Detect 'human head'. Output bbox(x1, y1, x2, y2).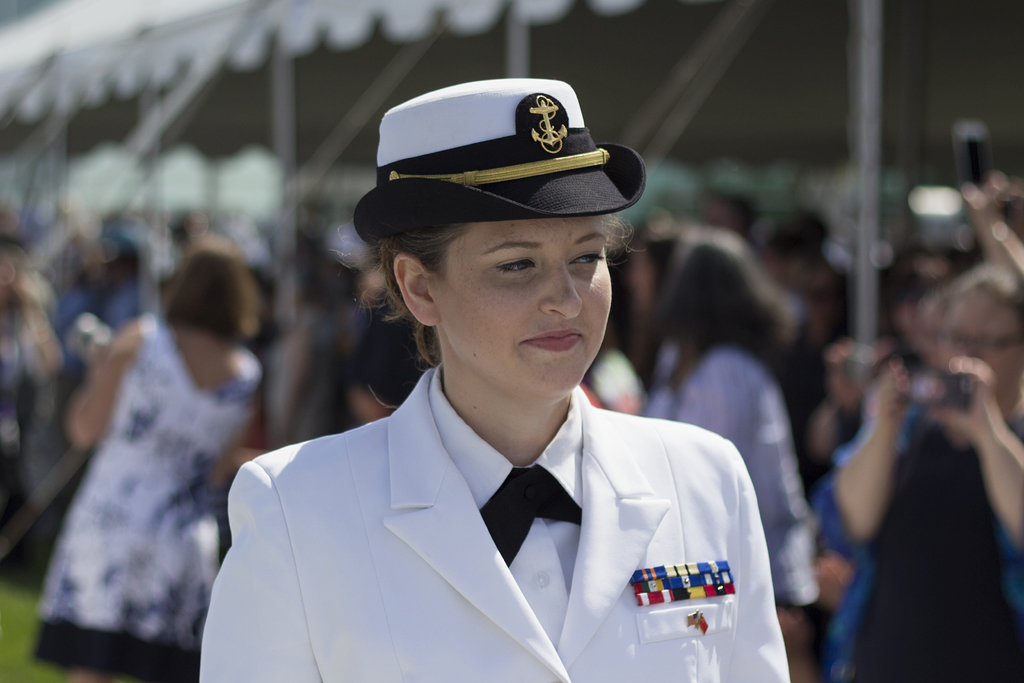
bbox(164, 238, 269, 342).
